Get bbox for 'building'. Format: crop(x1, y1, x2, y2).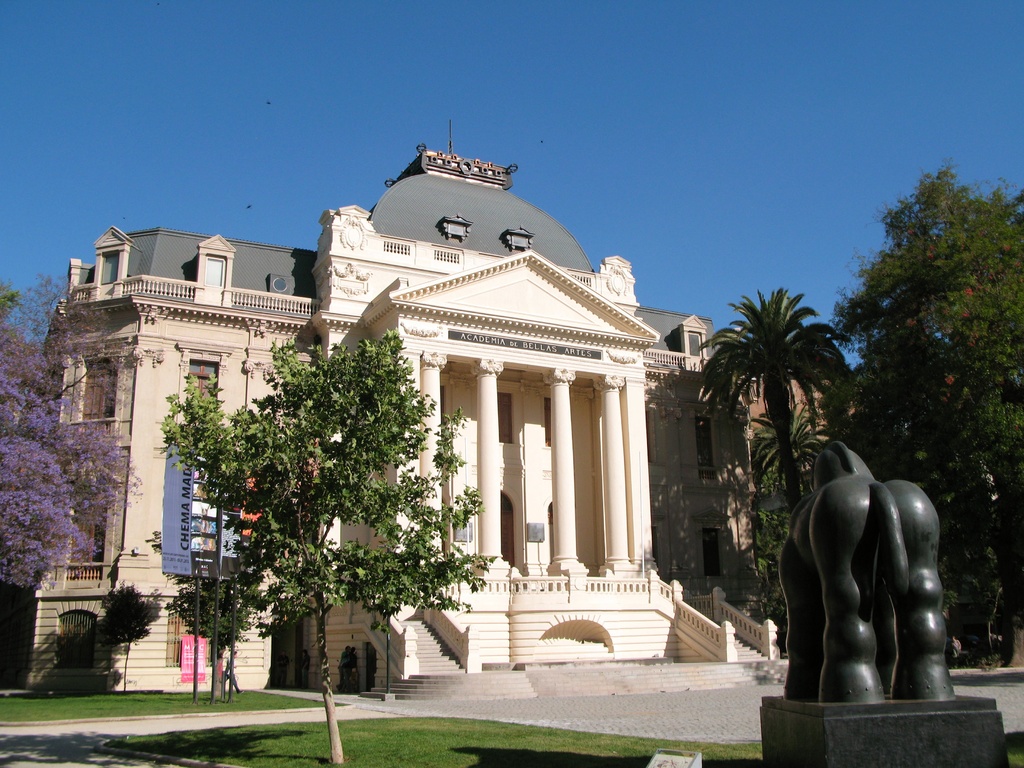
crop(737, 373, 856, 616).
